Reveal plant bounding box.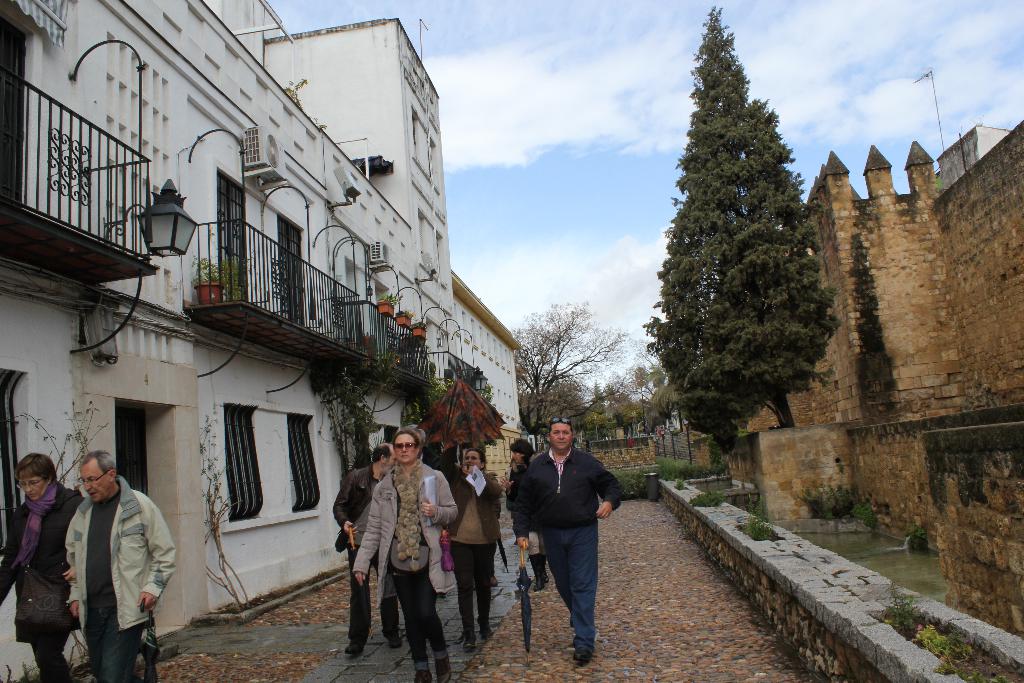
Revealed: 905:527:926:536.
